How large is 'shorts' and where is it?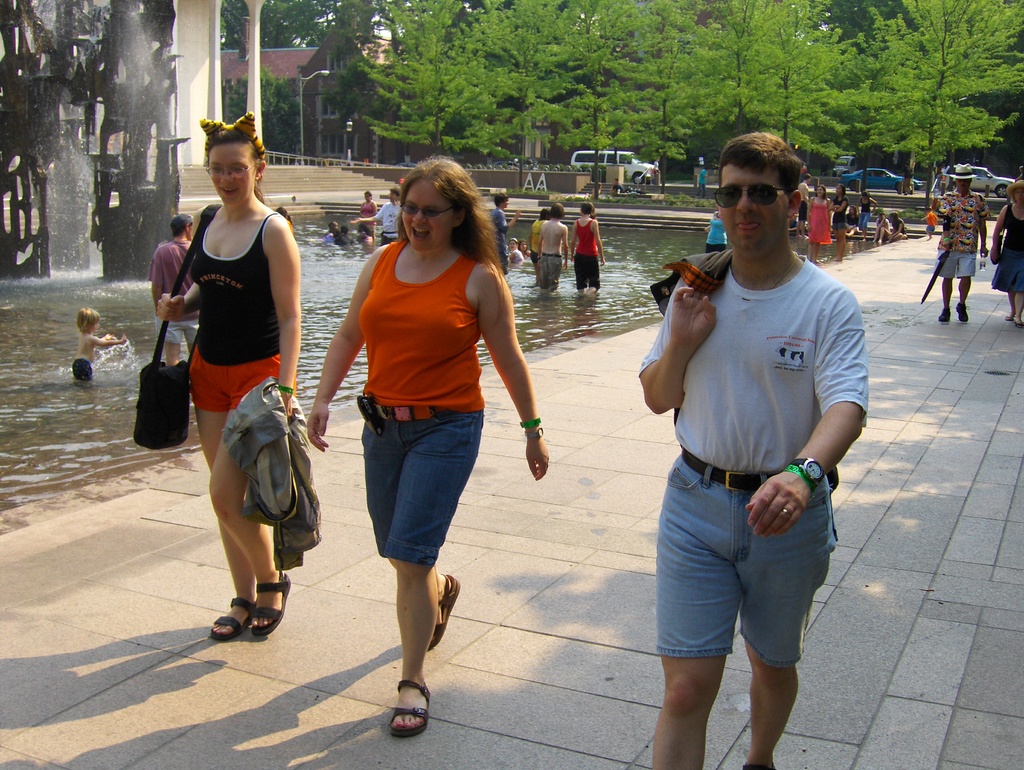
Bounding box: locate(189, 346, 278, 411).
